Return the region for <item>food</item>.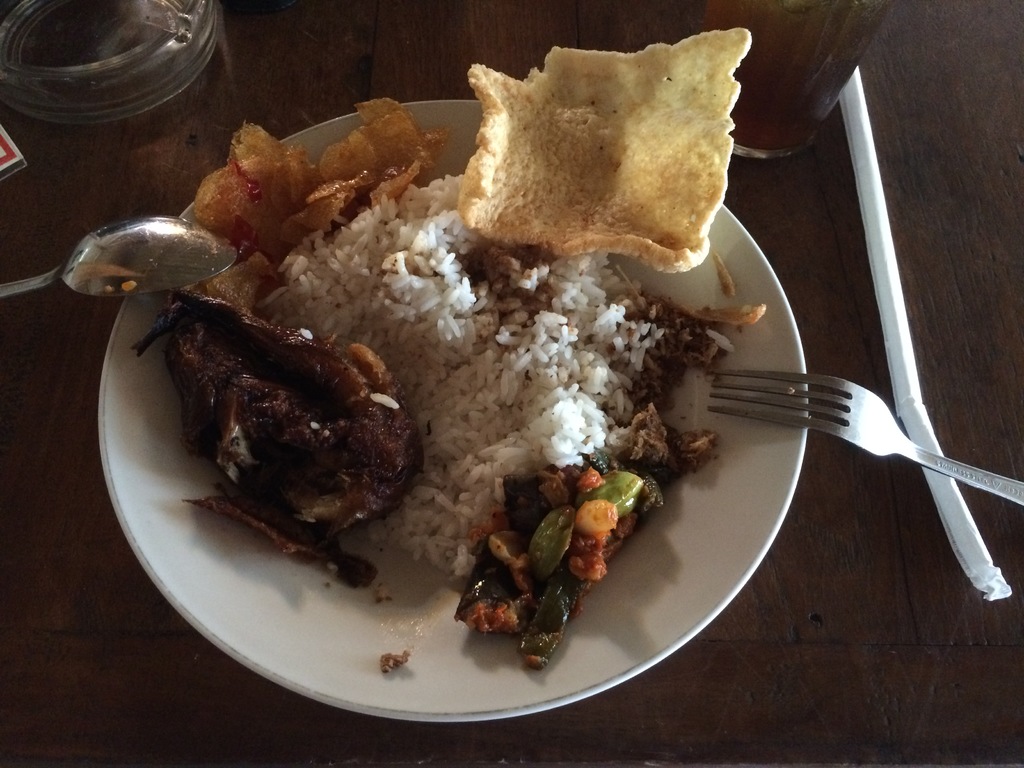
x1=155 y1=294 x2=420 y2=581.
